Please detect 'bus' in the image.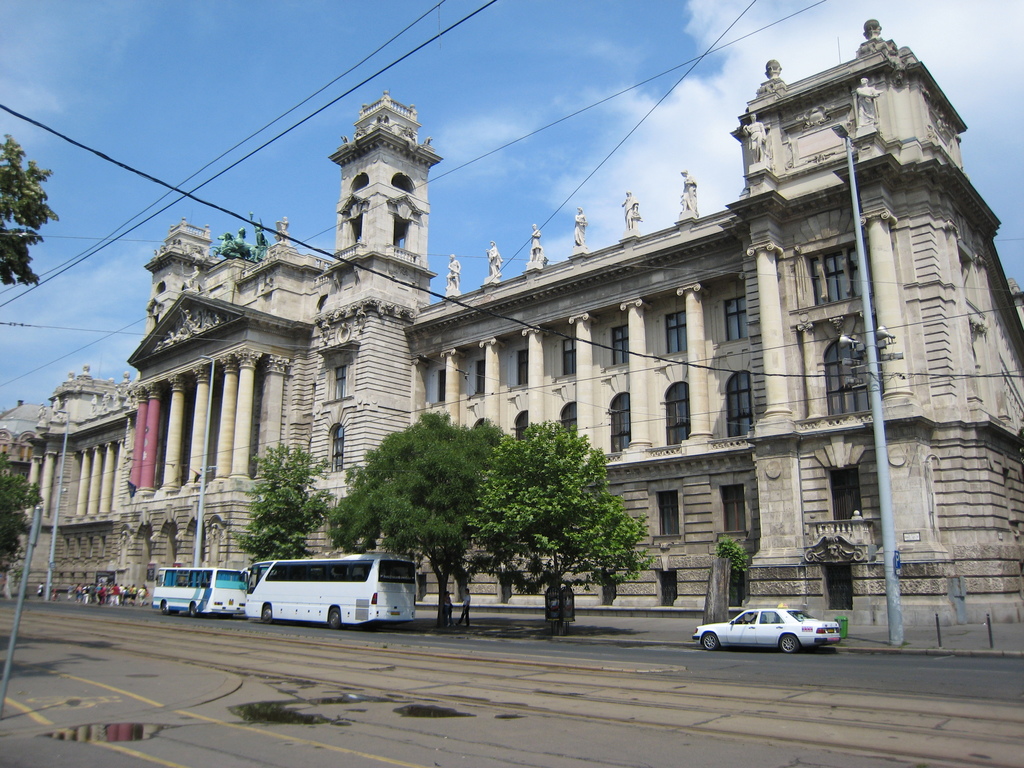
155, 565, 248, 617.
